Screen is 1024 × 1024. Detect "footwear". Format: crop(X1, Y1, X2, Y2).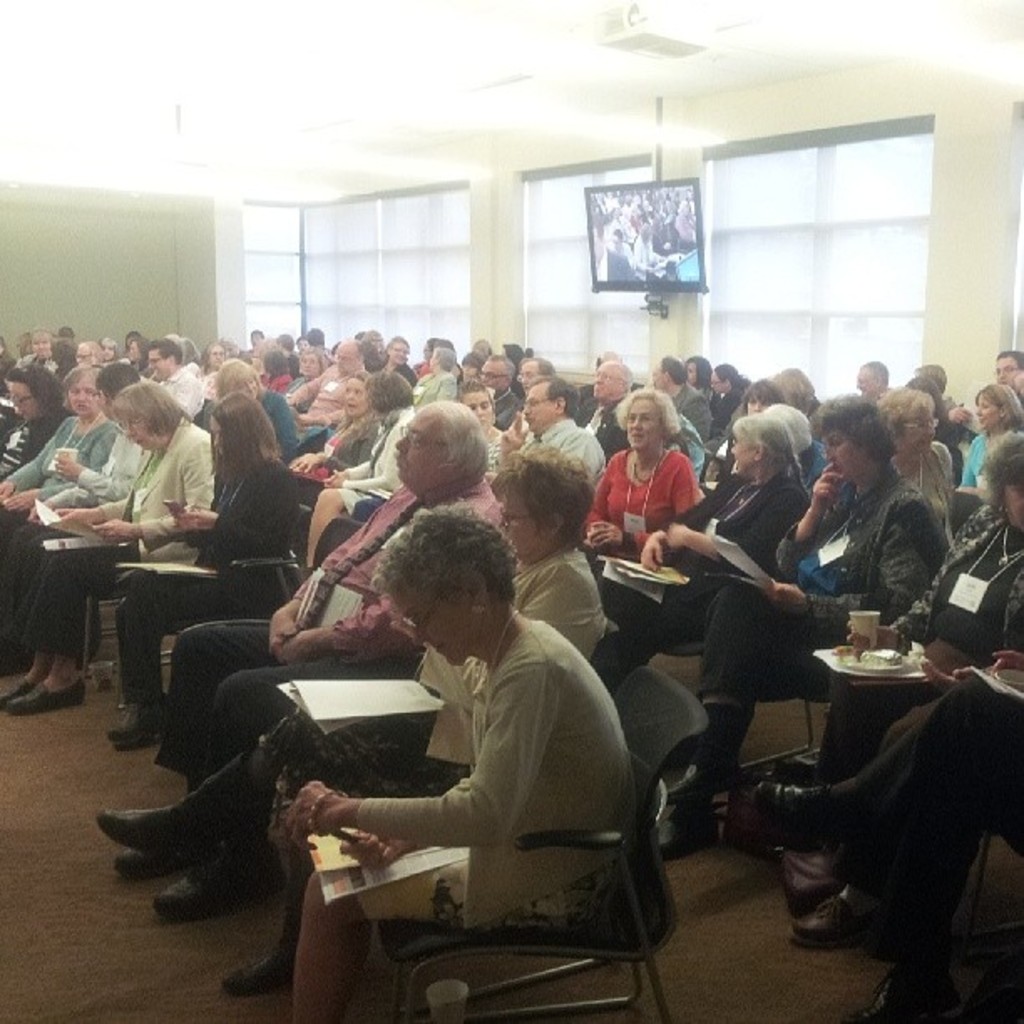
crop(0, 683, 94, 714).
